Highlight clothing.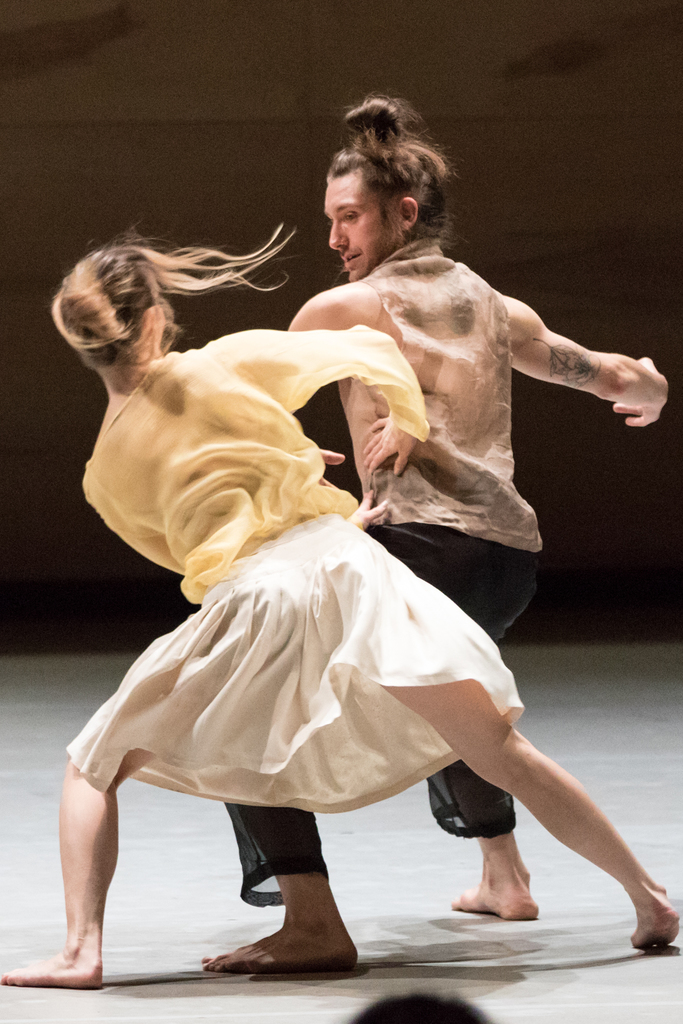
Highlighted region: (63, 327, 523, 813).
